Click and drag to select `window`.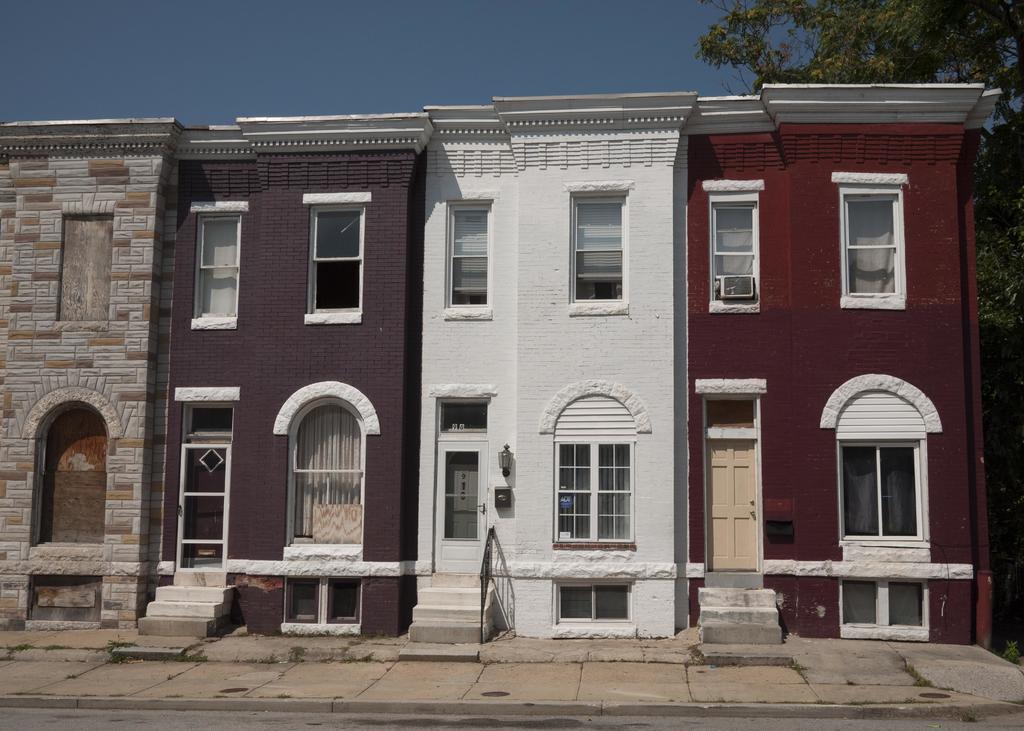
Selection: (890,586,924,622).
